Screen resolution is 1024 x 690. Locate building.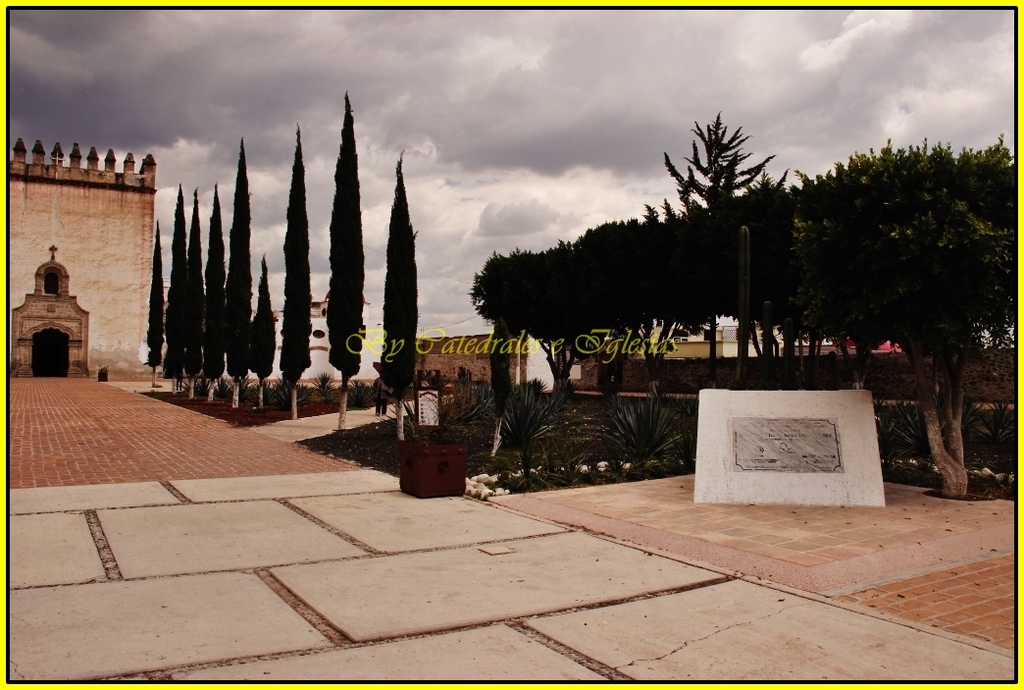
Rect(0, 133, 161, 380).
